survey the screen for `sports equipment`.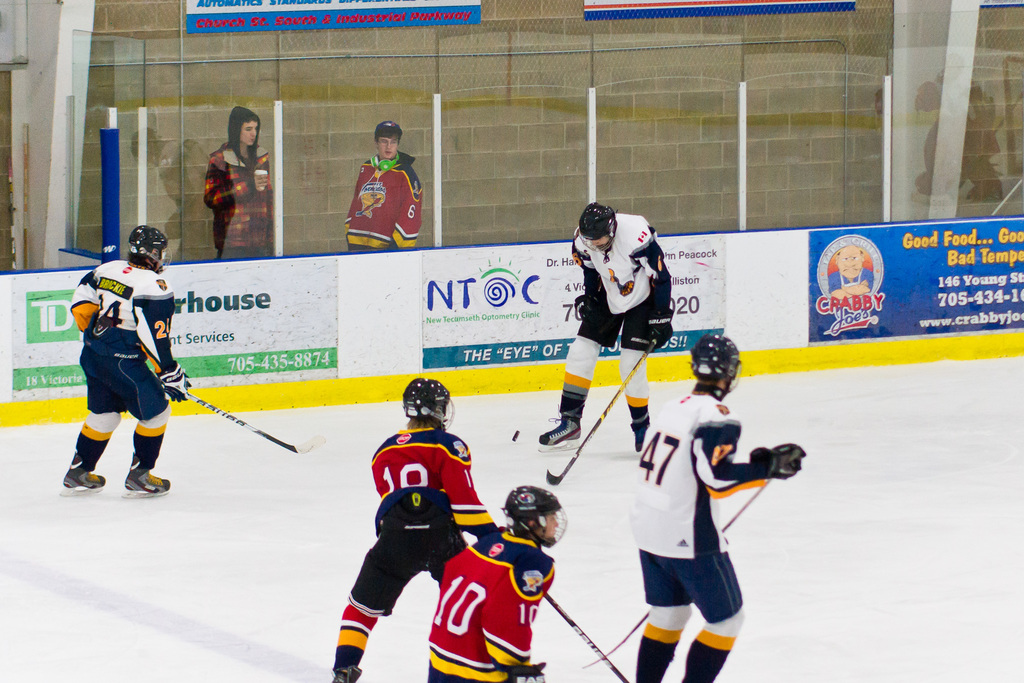
Survey found: 182,391,328,456.
